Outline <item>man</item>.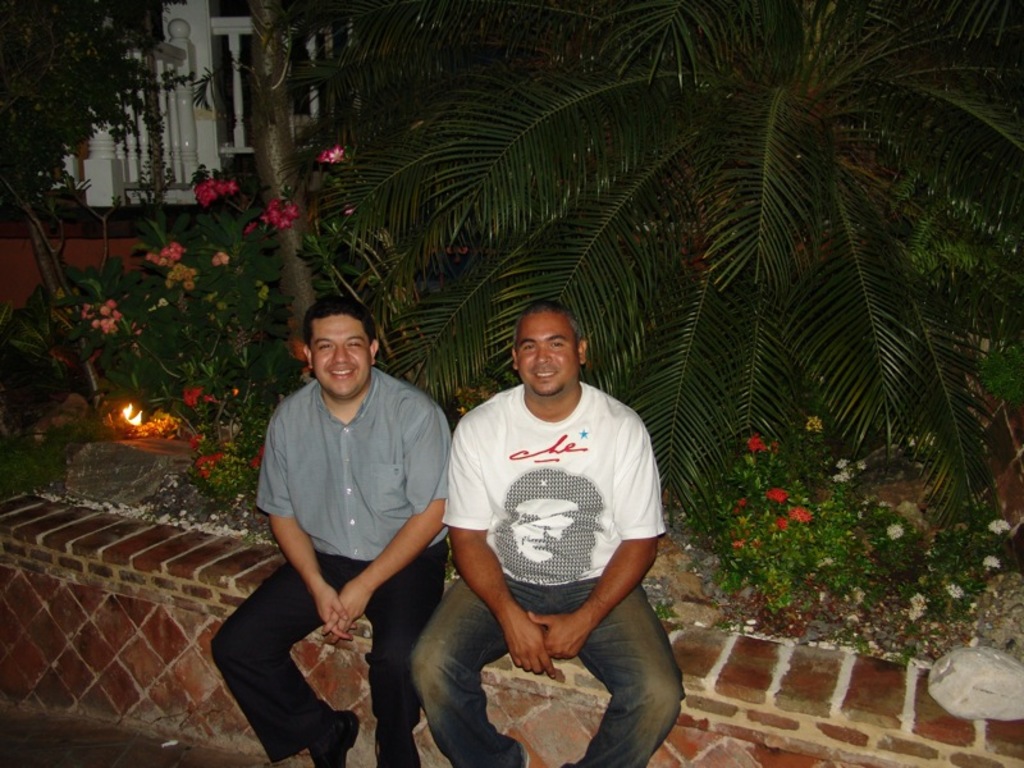
Outline: [204, 296, 449, 767].
